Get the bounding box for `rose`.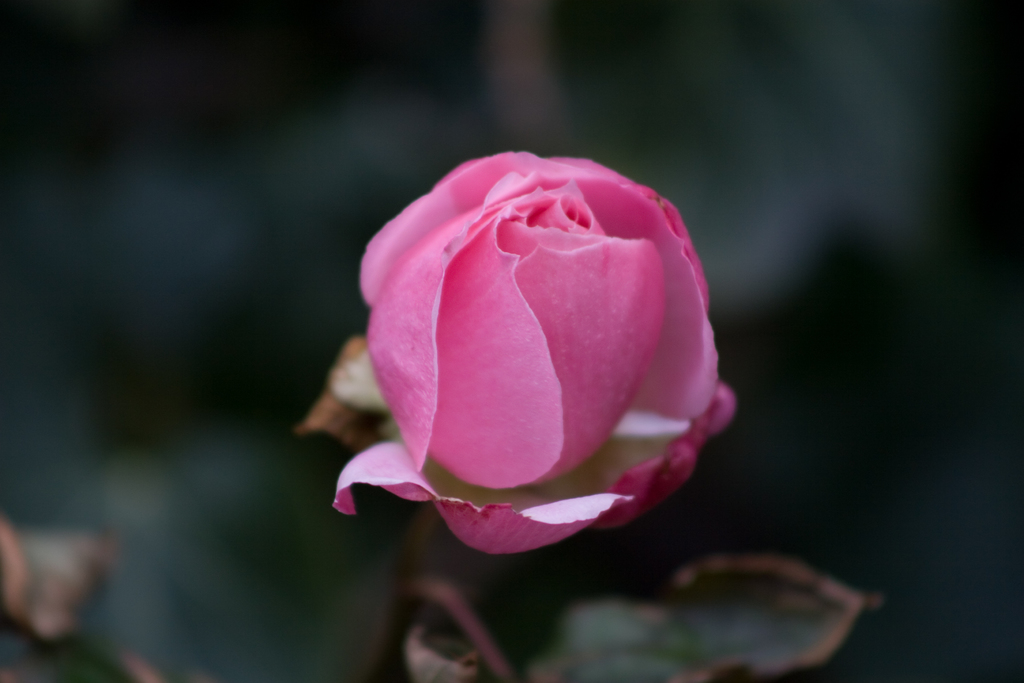
pyautogui.locateOnScreen(329, 147, 736, 556).
